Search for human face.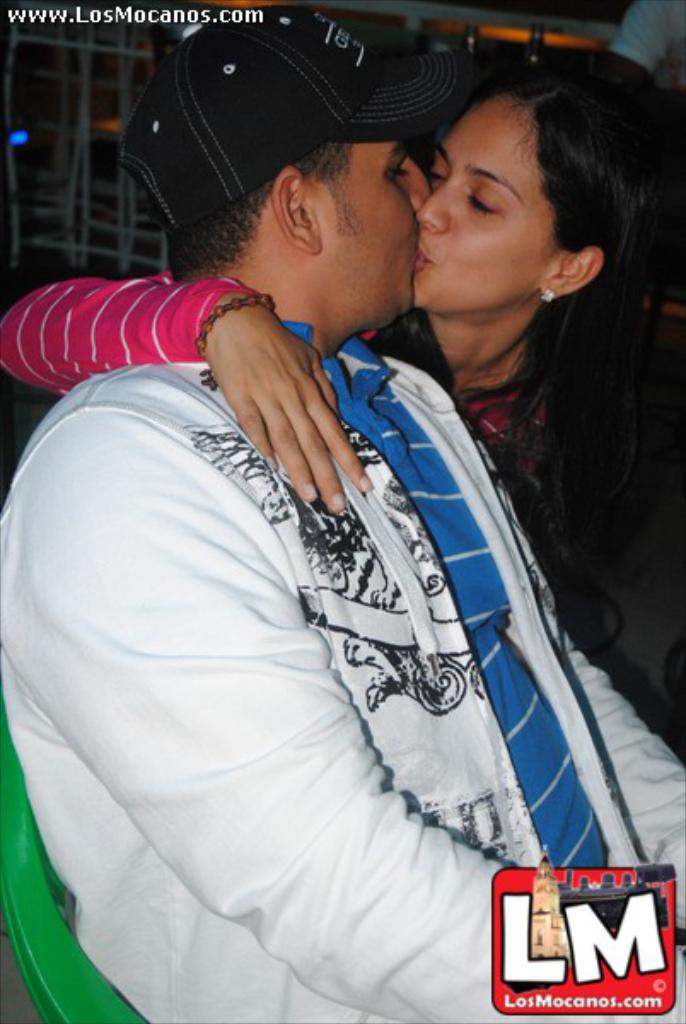
Found at bbox(413, 96, 553, 311).
